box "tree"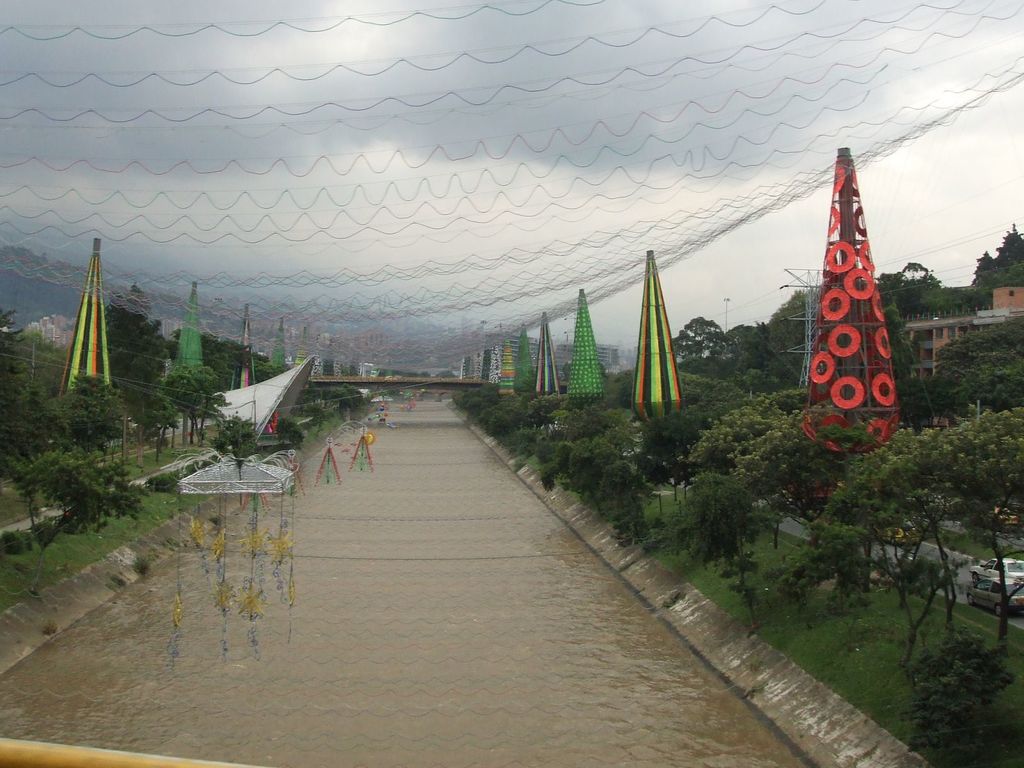
detection(673, 316, 723, 360)
